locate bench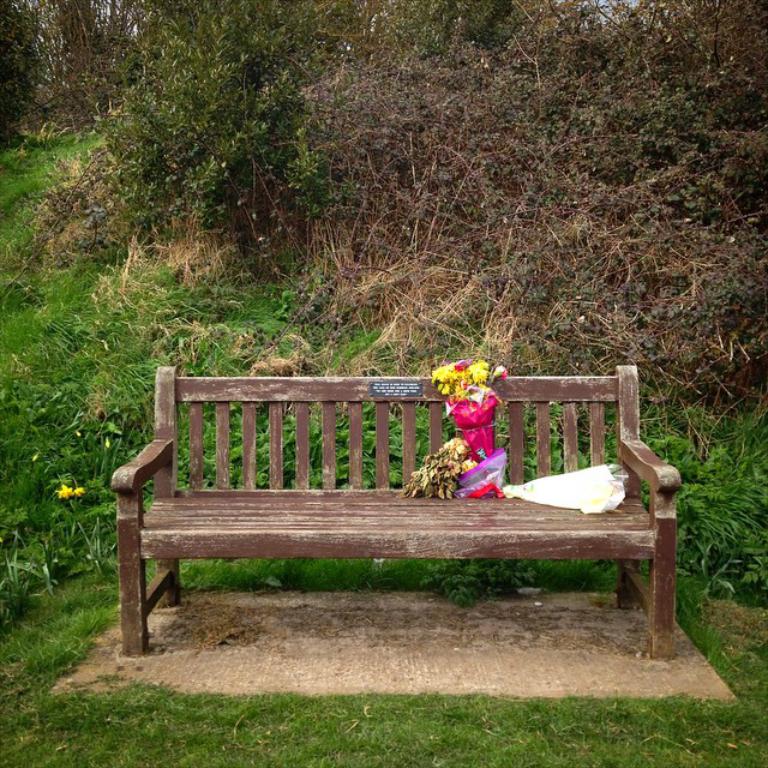
<region>109, 365, 684, 658</region>
